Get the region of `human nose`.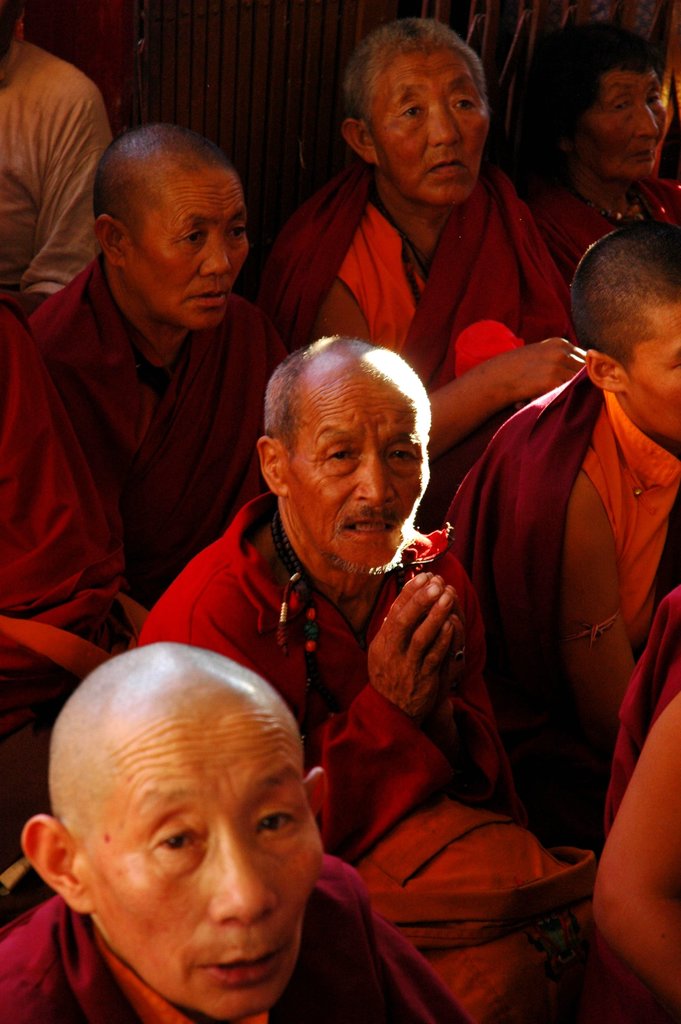
x1=353, y1=452, x2=395, y2=504.
